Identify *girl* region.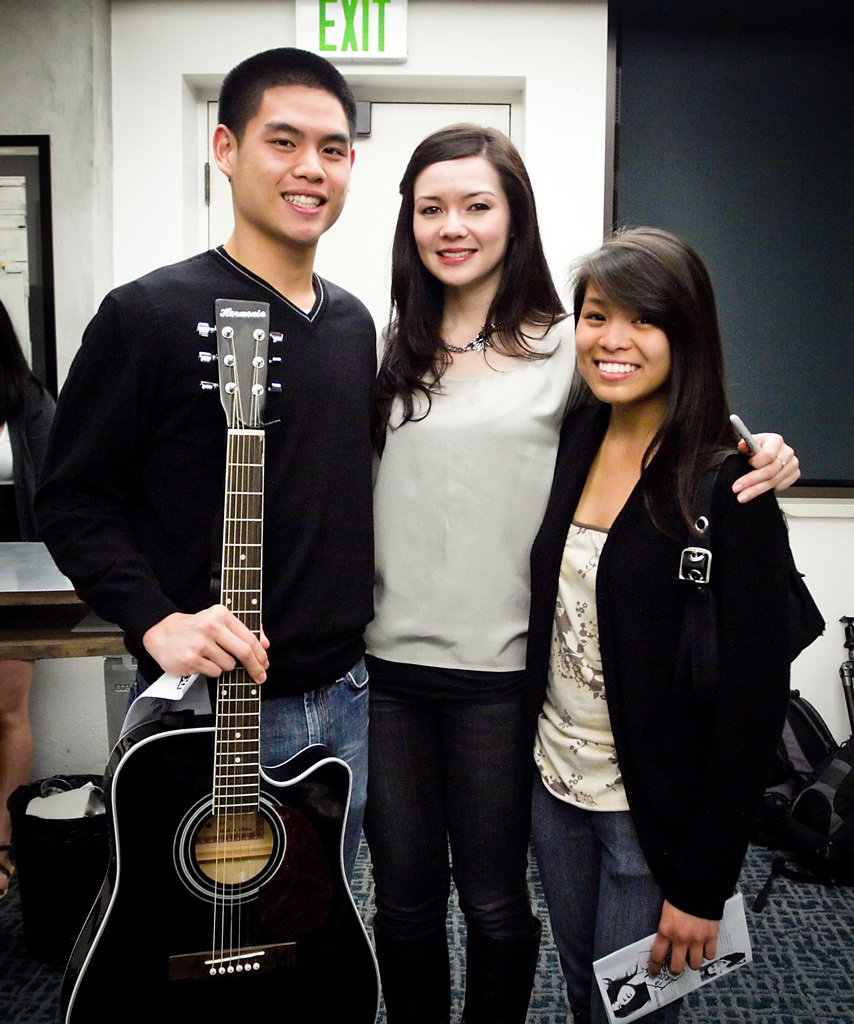
Region: [x1=521, y1=225, x2=822, y2=1015].
